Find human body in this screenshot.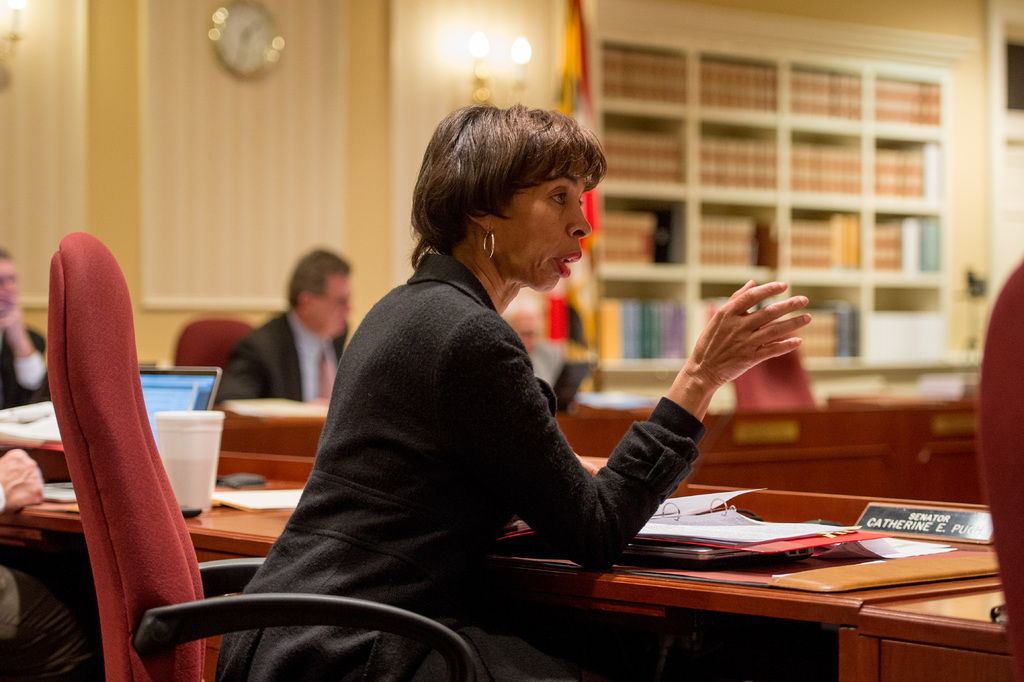
The bounding box for human body is (0,302,47,411).
